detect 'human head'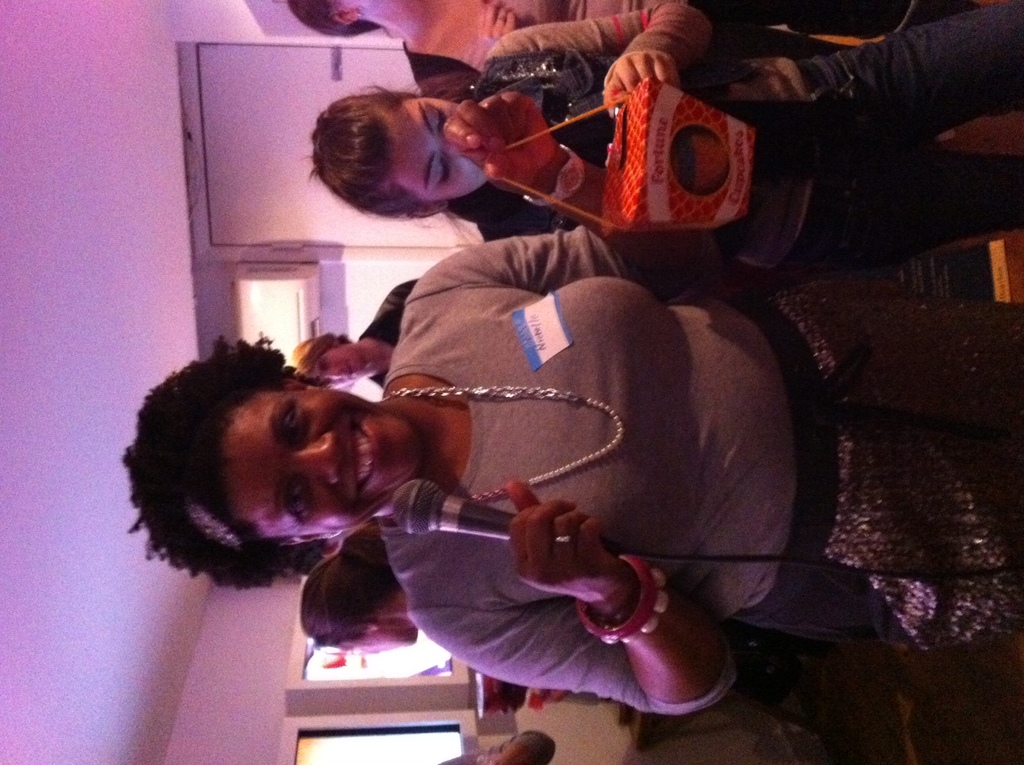
x1=152 y1=355 x2=445 y2=578
